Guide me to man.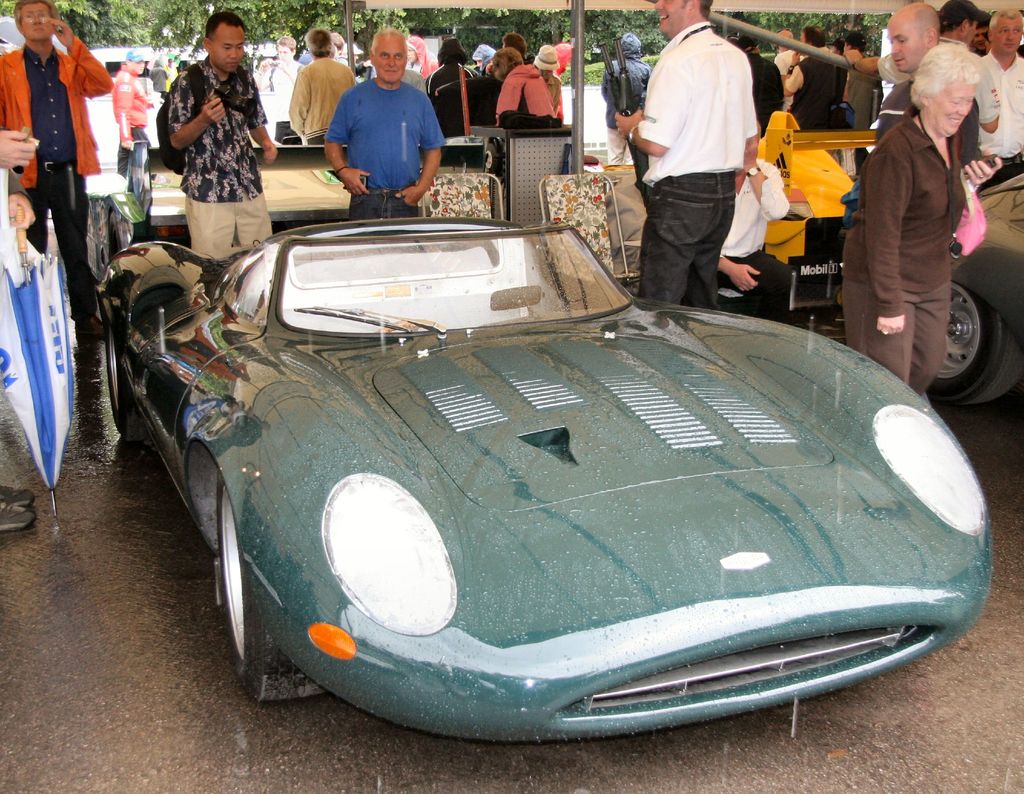
Guidance: (left=323, top=26, right=449, bottom=222).
